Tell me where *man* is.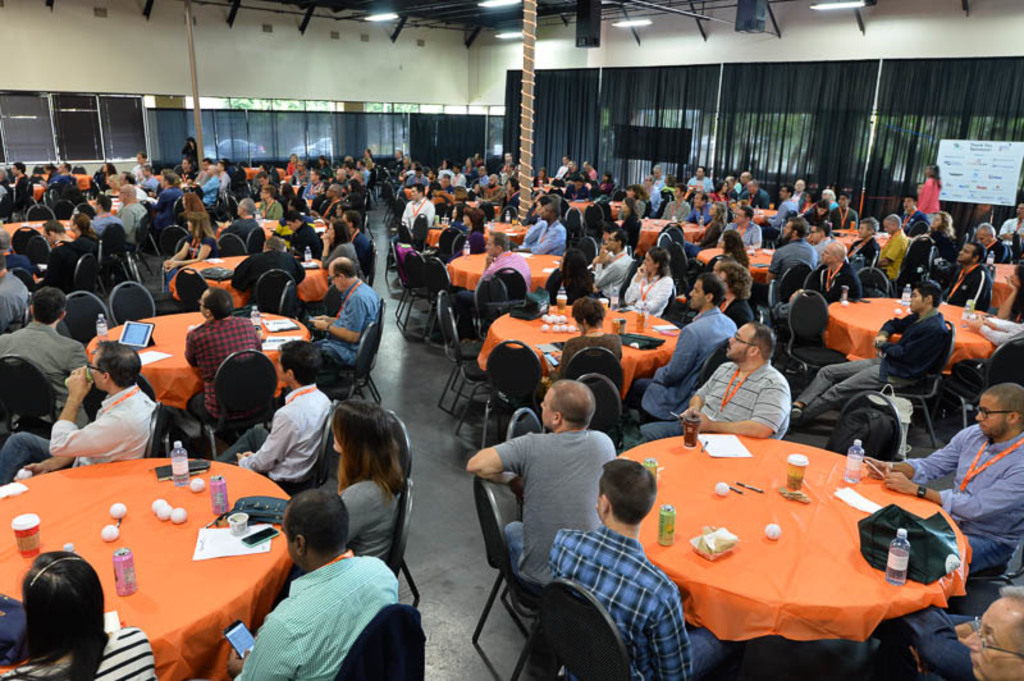
*man* is at bbox(689, 163, 716, 193).
